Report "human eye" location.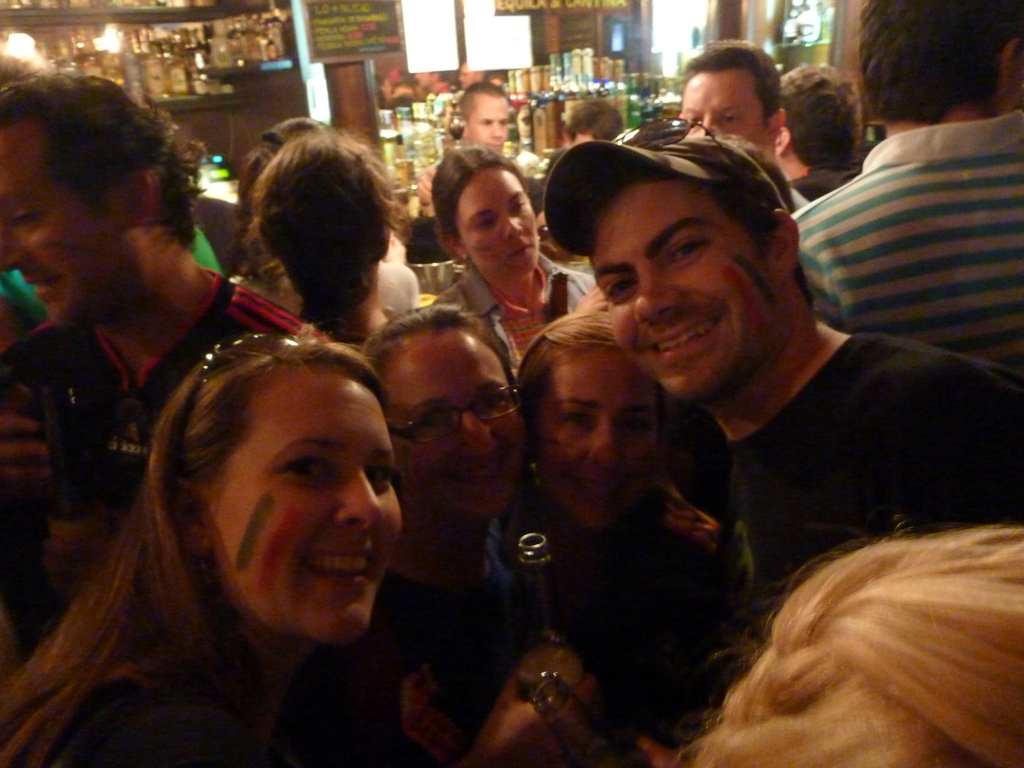
Report: [left=671, top=234, right=713, bottom=265].
